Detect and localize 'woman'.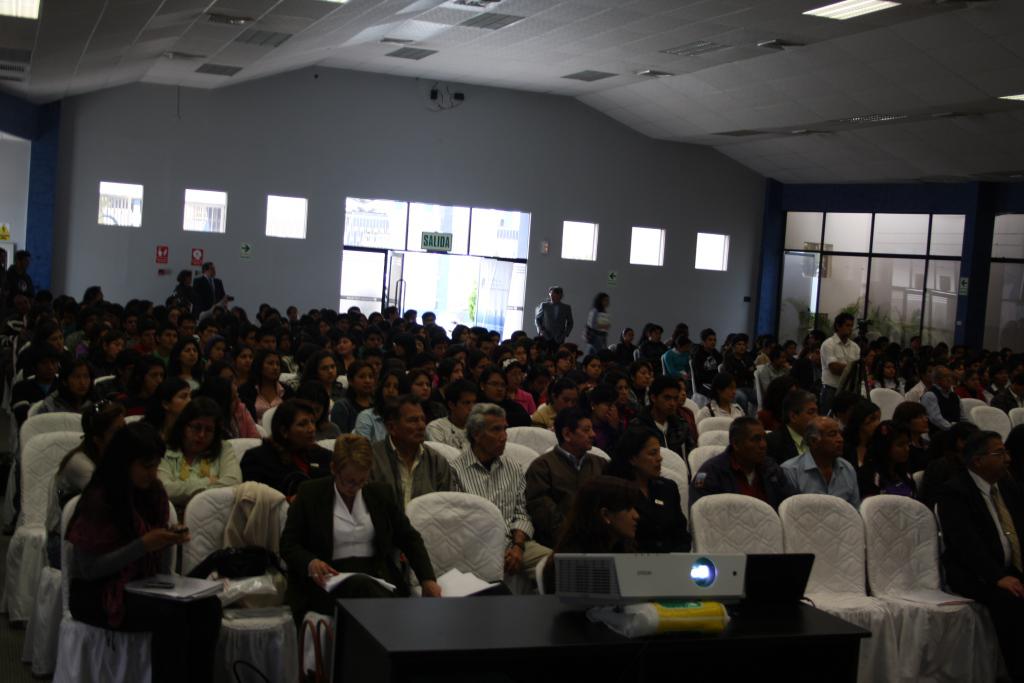
Localized at bbox=(601, 419, 691, 552).
